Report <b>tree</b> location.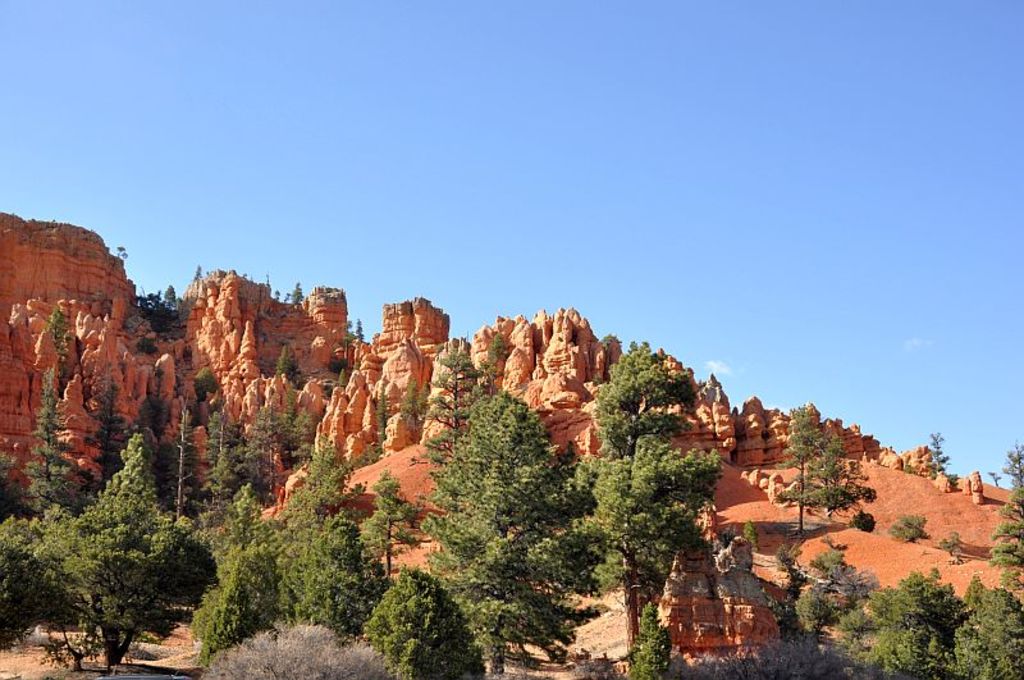
Report: 760,409,847,515.
